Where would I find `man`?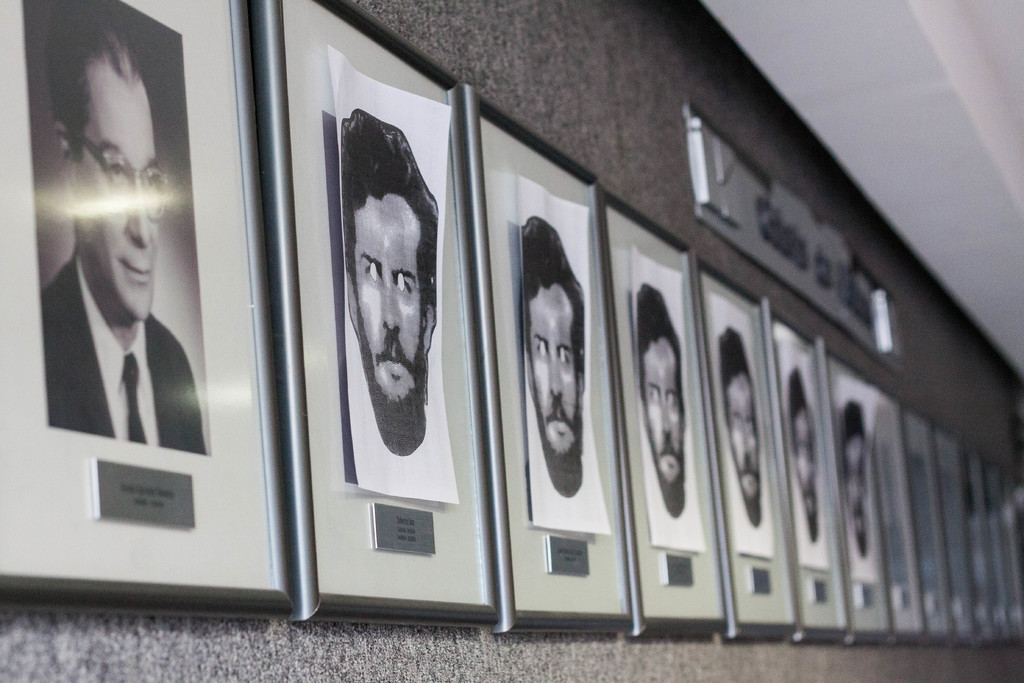
At 340:102:440:456.
